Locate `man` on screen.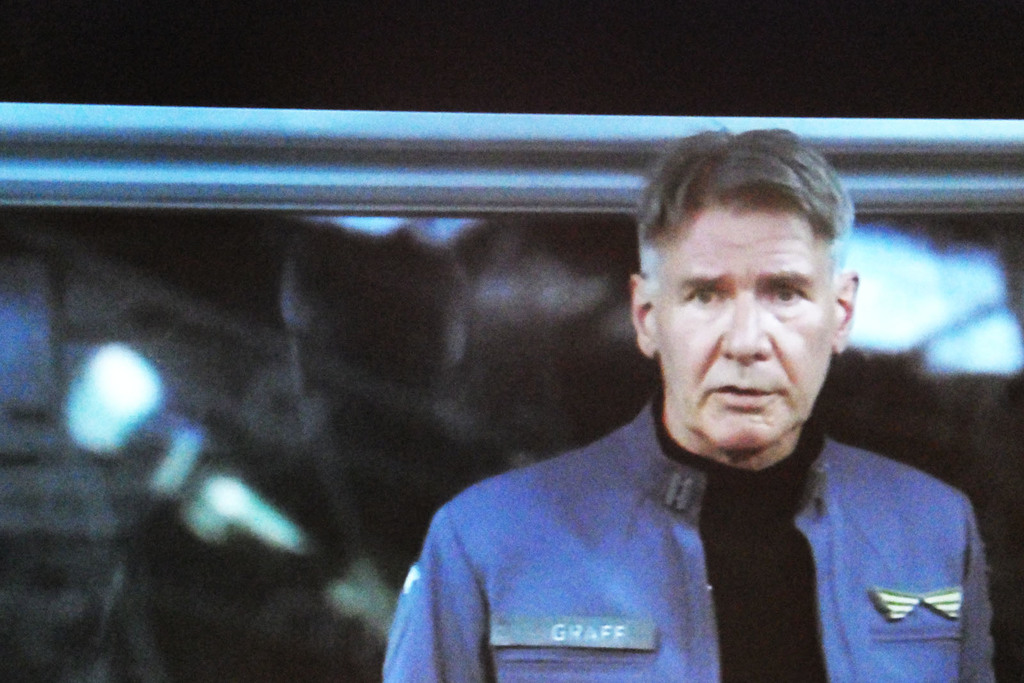
On screen at [335, 166, 975, 666].
